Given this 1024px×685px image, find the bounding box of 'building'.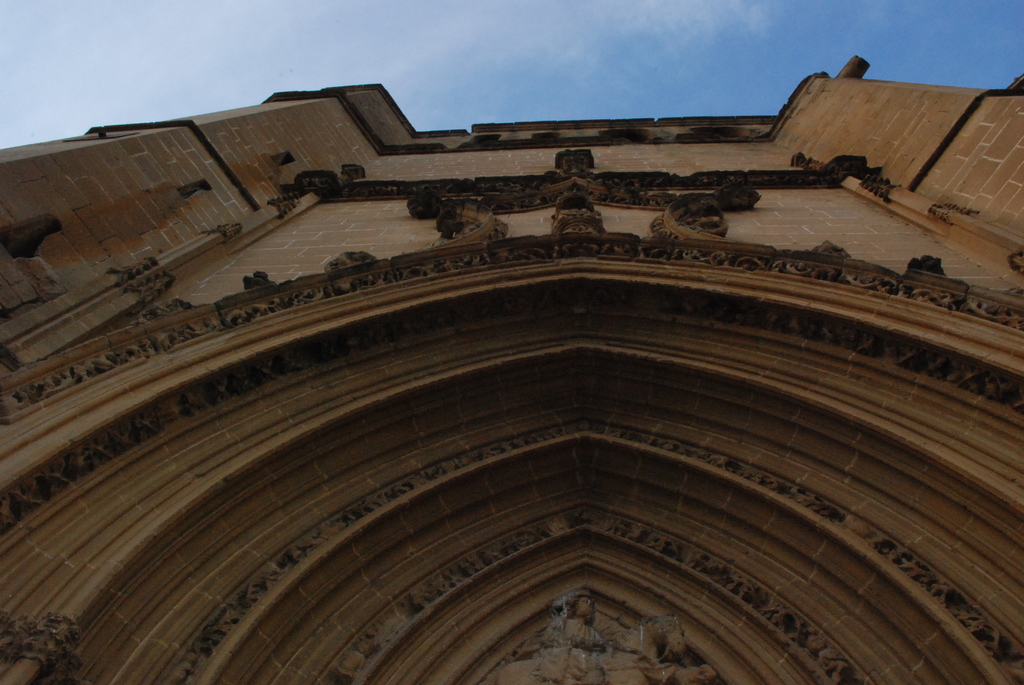
rect(0, 56, 1022, 684).
